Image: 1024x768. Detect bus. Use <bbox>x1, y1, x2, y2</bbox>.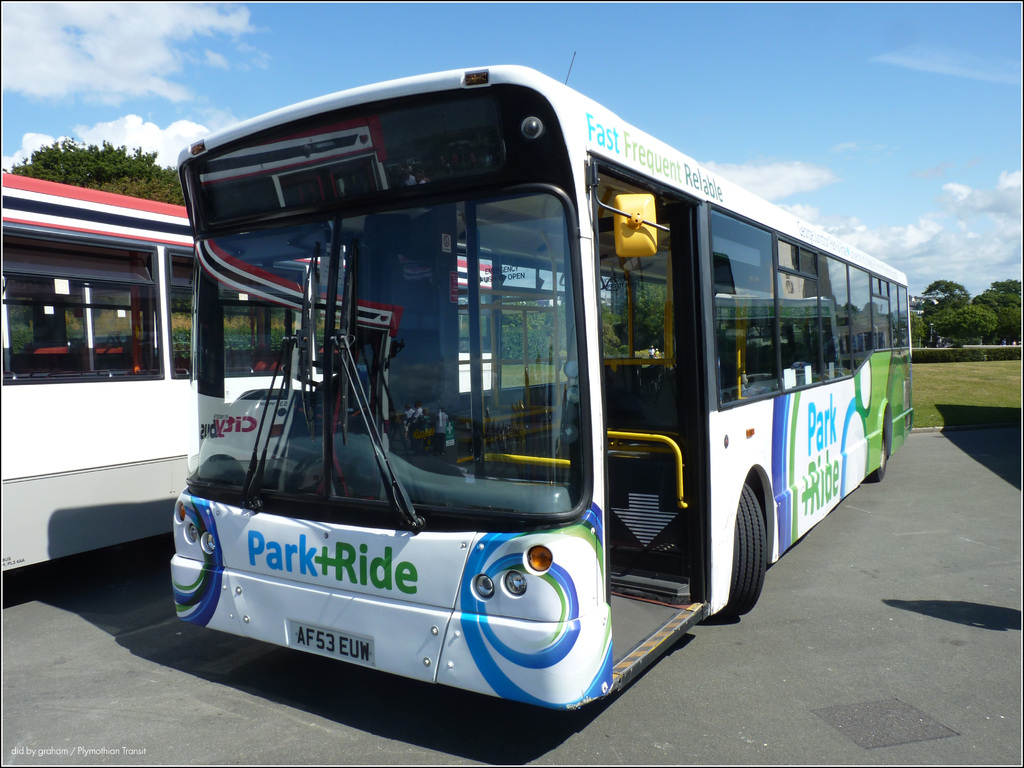
<bbox>165, 63, 916, 708</bbox>.
